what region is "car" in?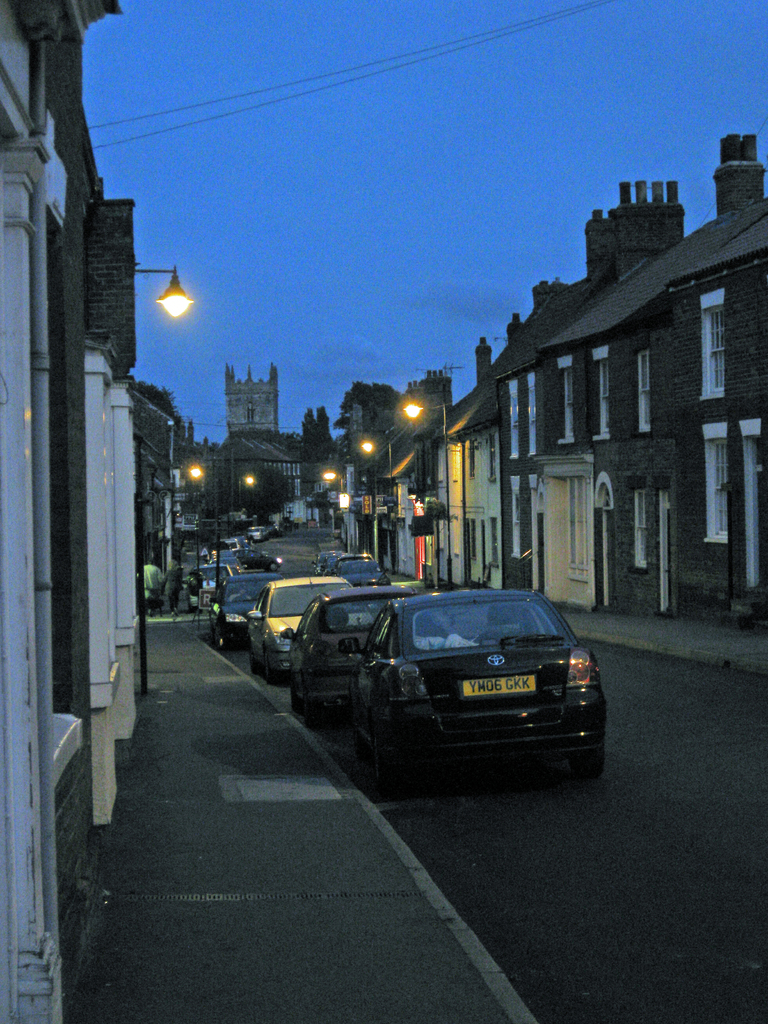
339 589 610 783.
